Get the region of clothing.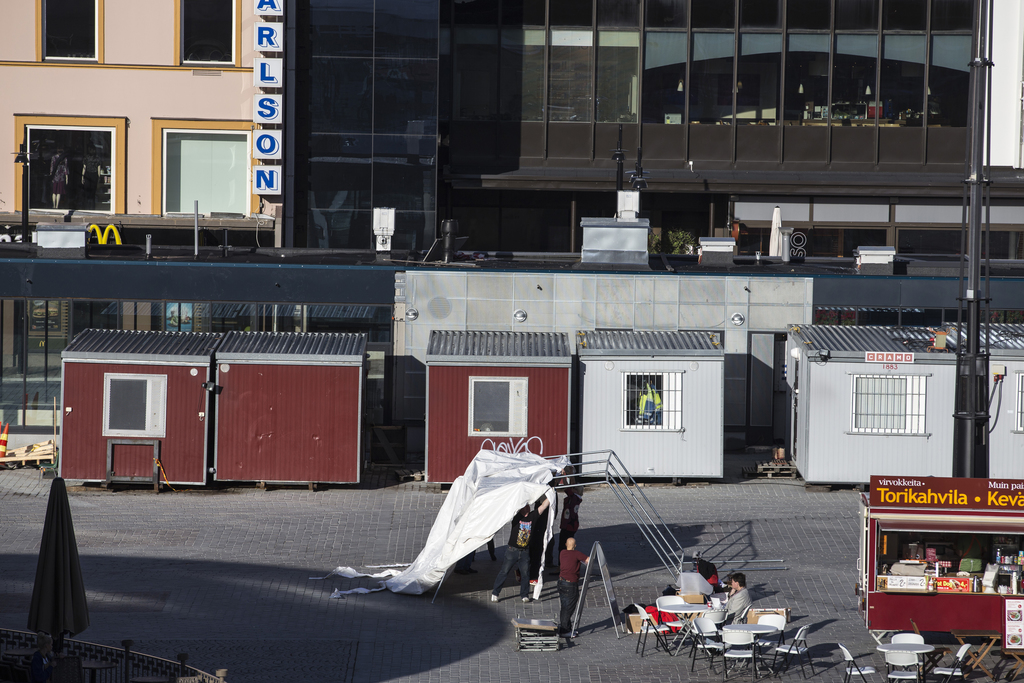
[556,548,589,635].
